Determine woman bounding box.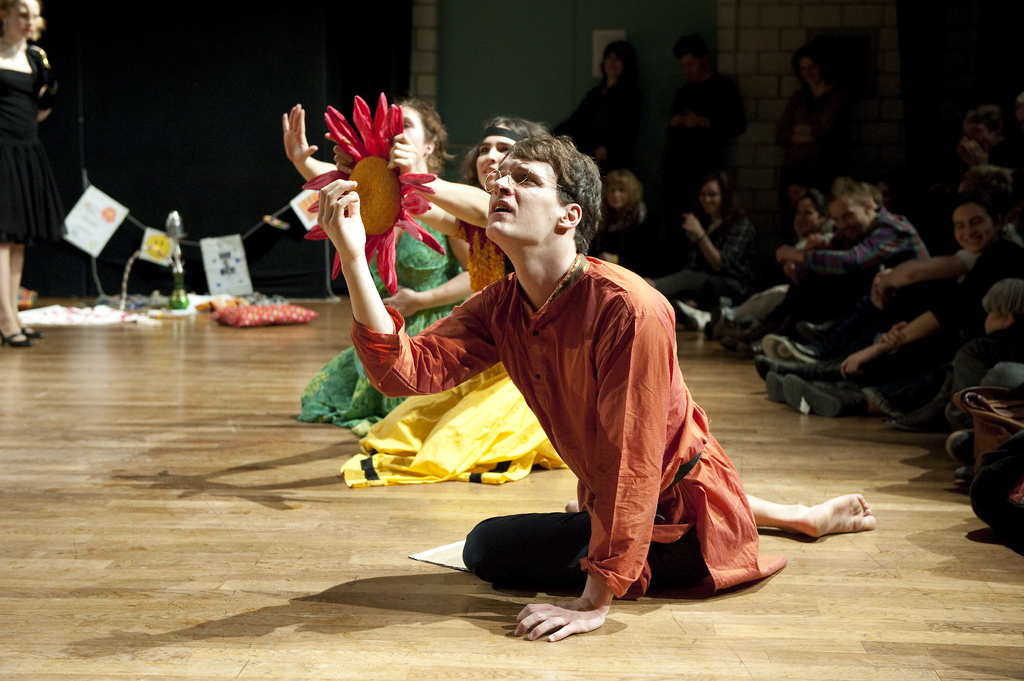
Determined: region(332, 115, 560, 487).
